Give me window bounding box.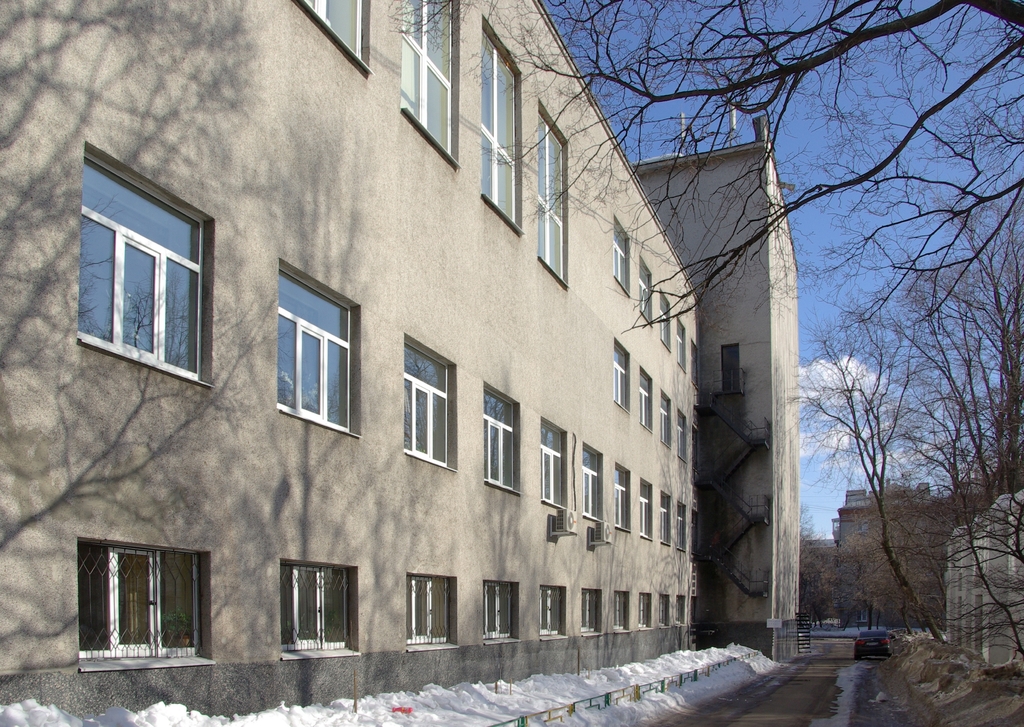
select_region(654, 294, 668, 351).
